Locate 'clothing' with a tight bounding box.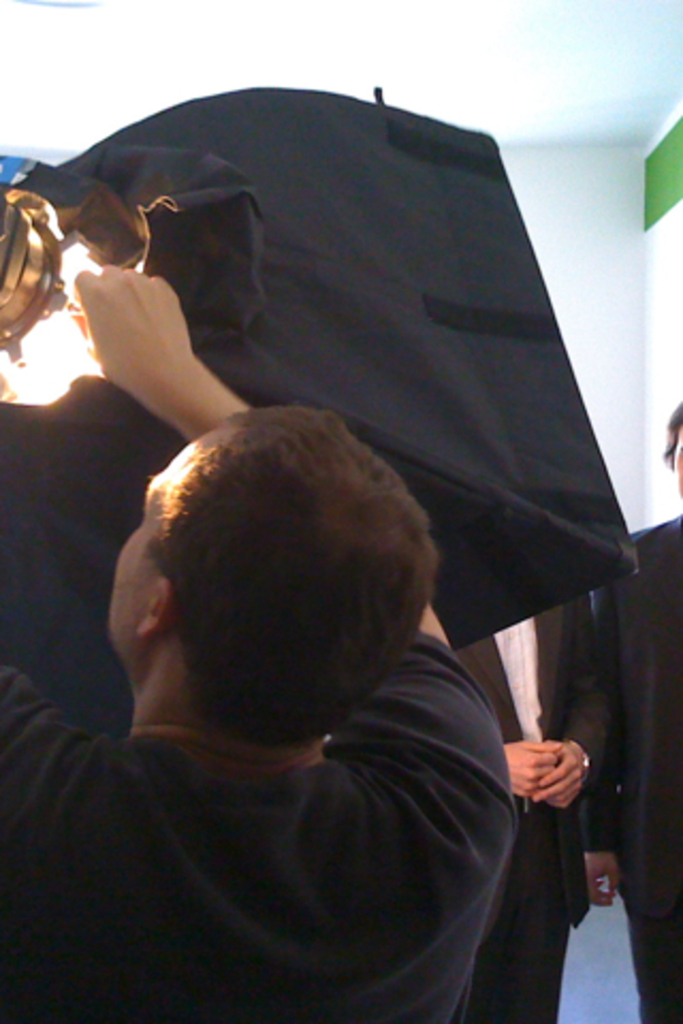
(left=559, top=514, right=681, bottom=1022).
